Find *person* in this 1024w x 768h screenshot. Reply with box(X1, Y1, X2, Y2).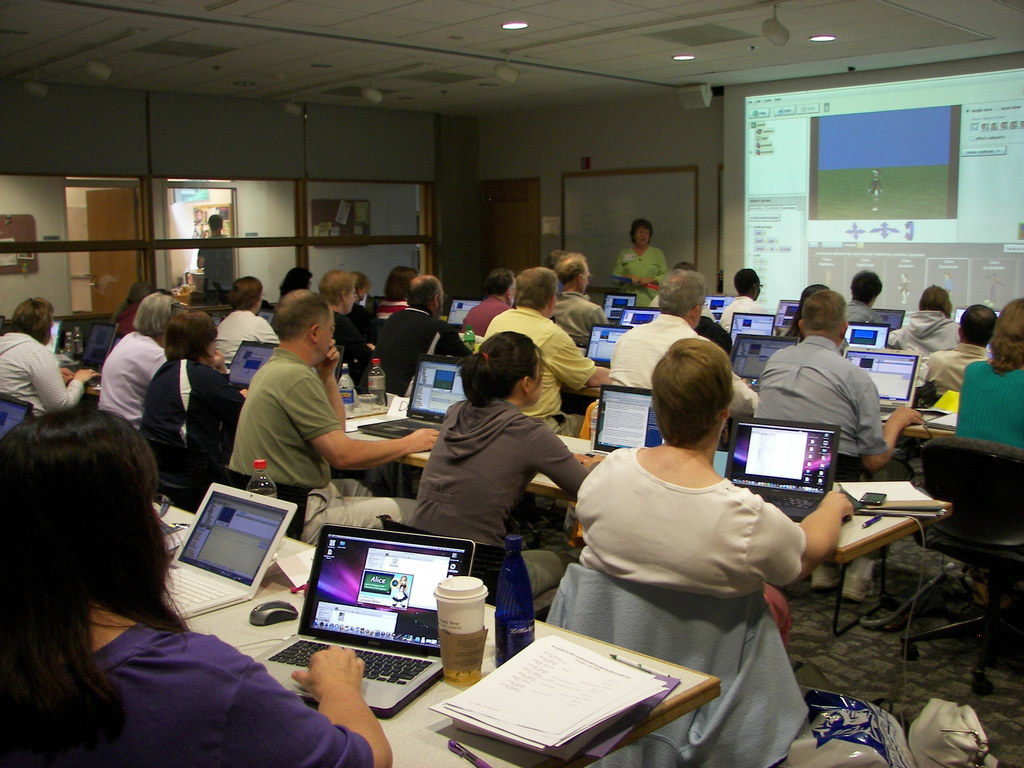
box(214, 284, 438, 535).
